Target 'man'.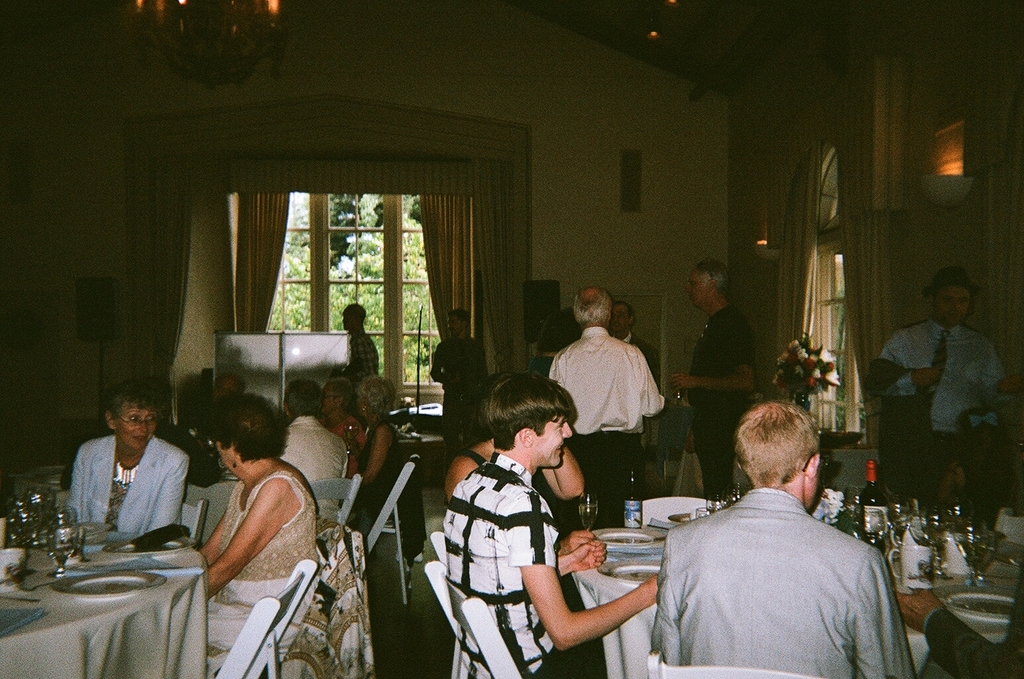
Target region: bbox(440, 372, 666, 678).
